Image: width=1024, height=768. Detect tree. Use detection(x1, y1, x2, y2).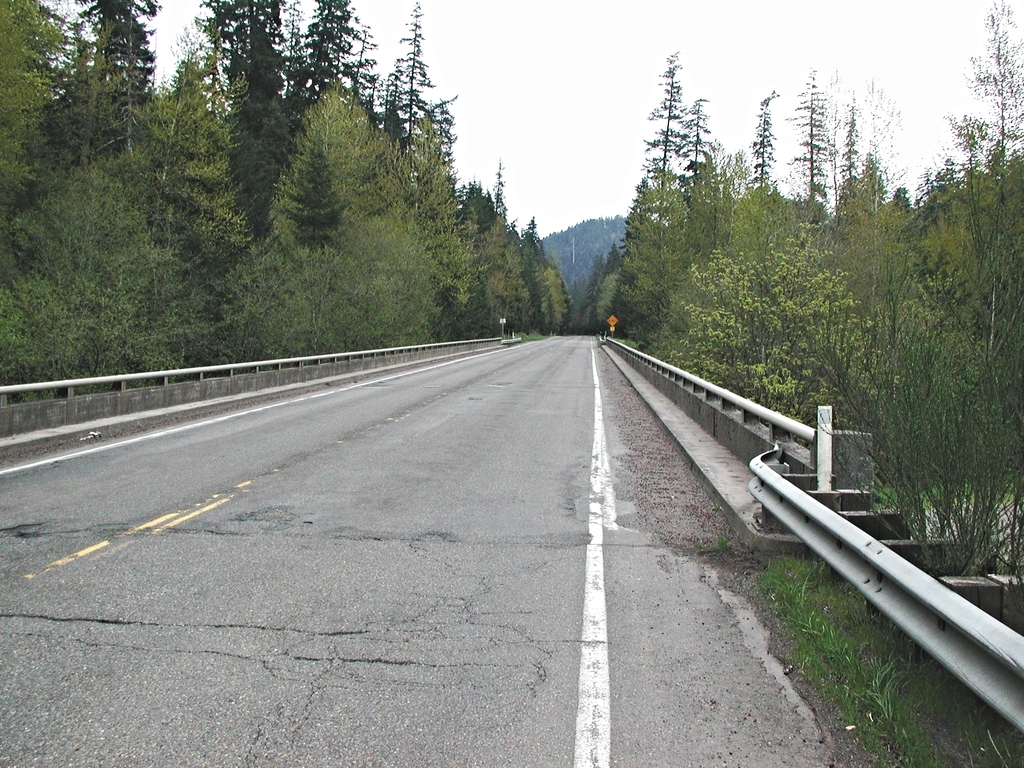
detection(625, 57, 694, 322).
